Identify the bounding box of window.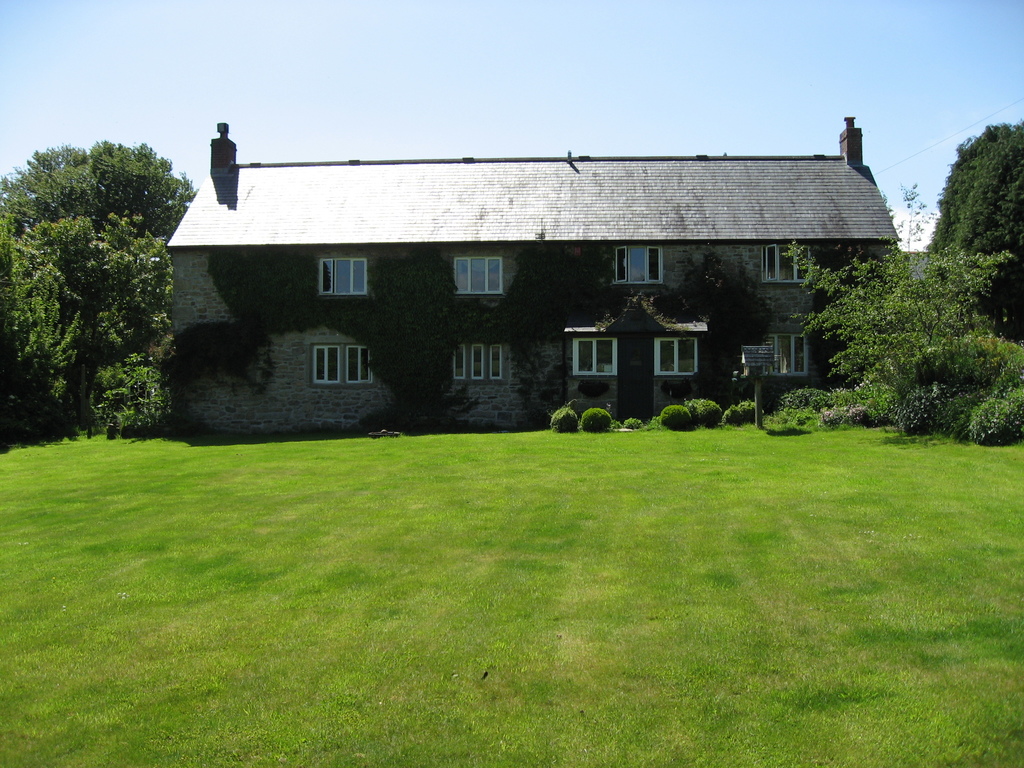
<bbox>314, 257, 376, 292</bbox>.
